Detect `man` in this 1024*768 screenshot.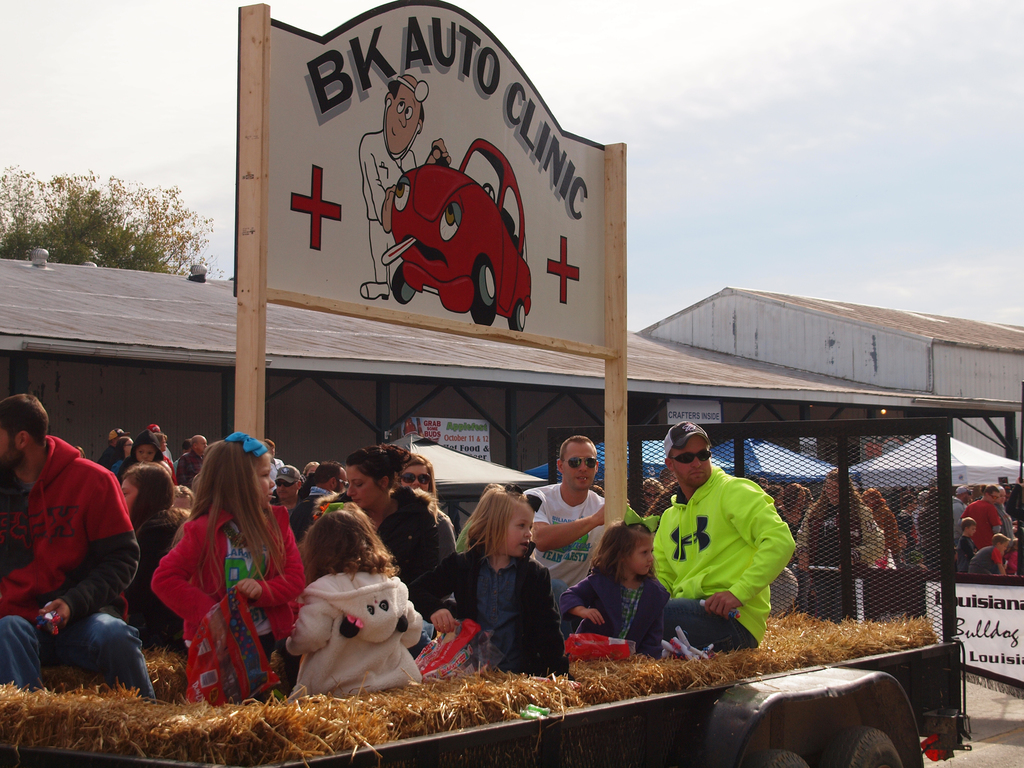
Detection: select_region(658, 421, 810, 664).
